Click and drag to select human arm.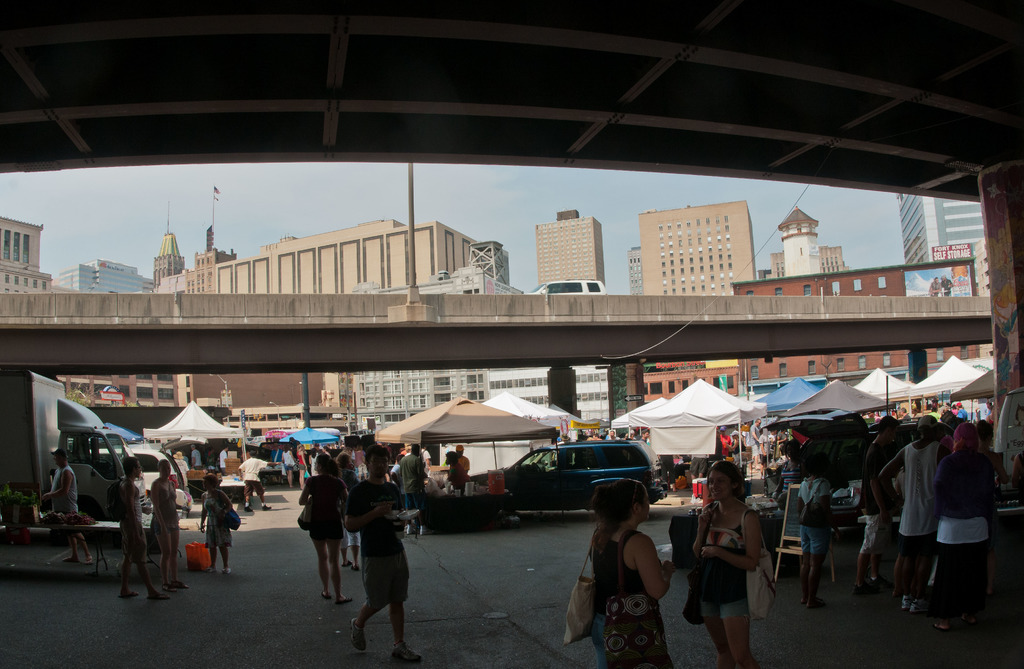
Selection: [42,471,65,498].
